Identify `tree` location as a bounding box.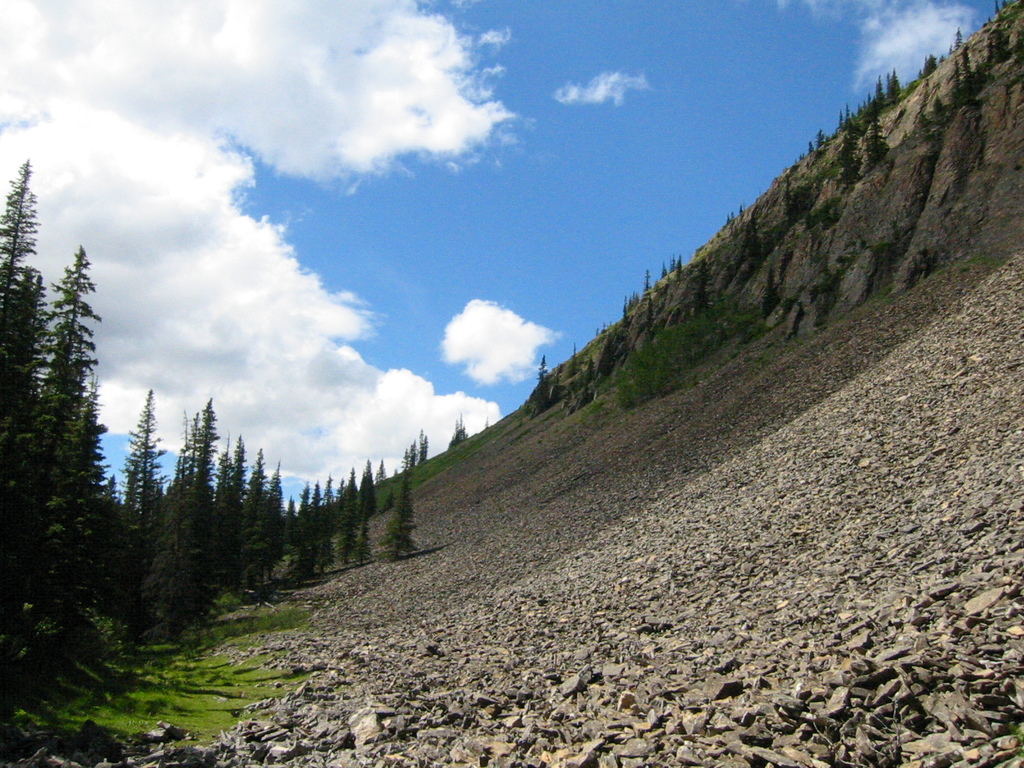
(x1=986, y1=16, x2=1013, y2=61).
